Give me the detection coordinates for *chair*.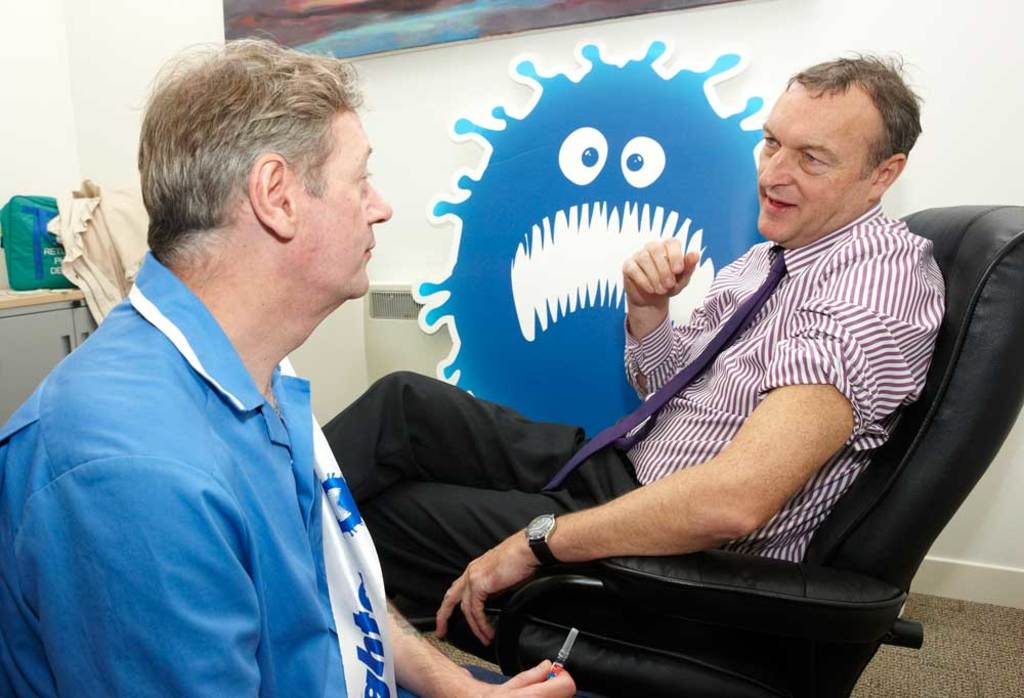
356, 183, 990, 697.
